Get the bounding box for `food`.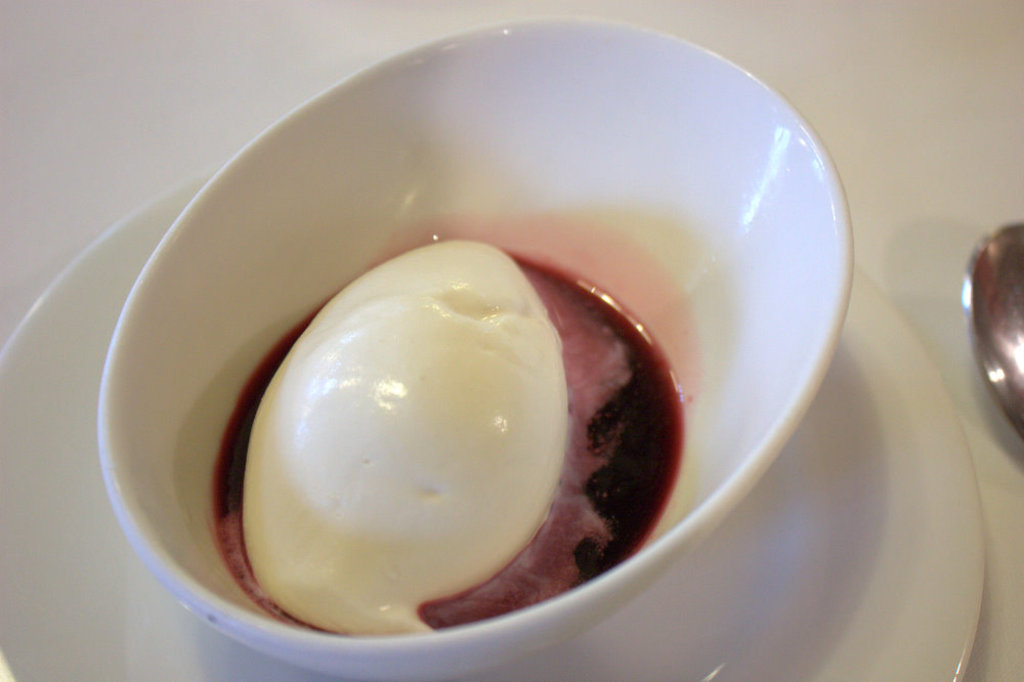
(x1=195, y1=233, x2=650, y2=636).
